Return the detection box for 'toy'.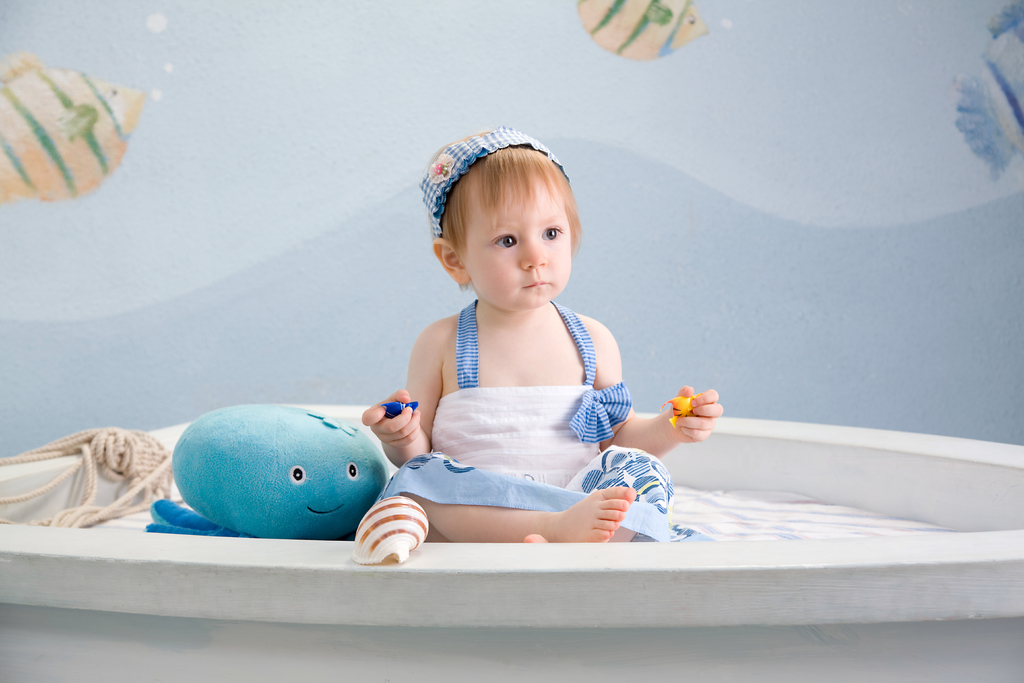
box=[148, 388, 431, 563].
